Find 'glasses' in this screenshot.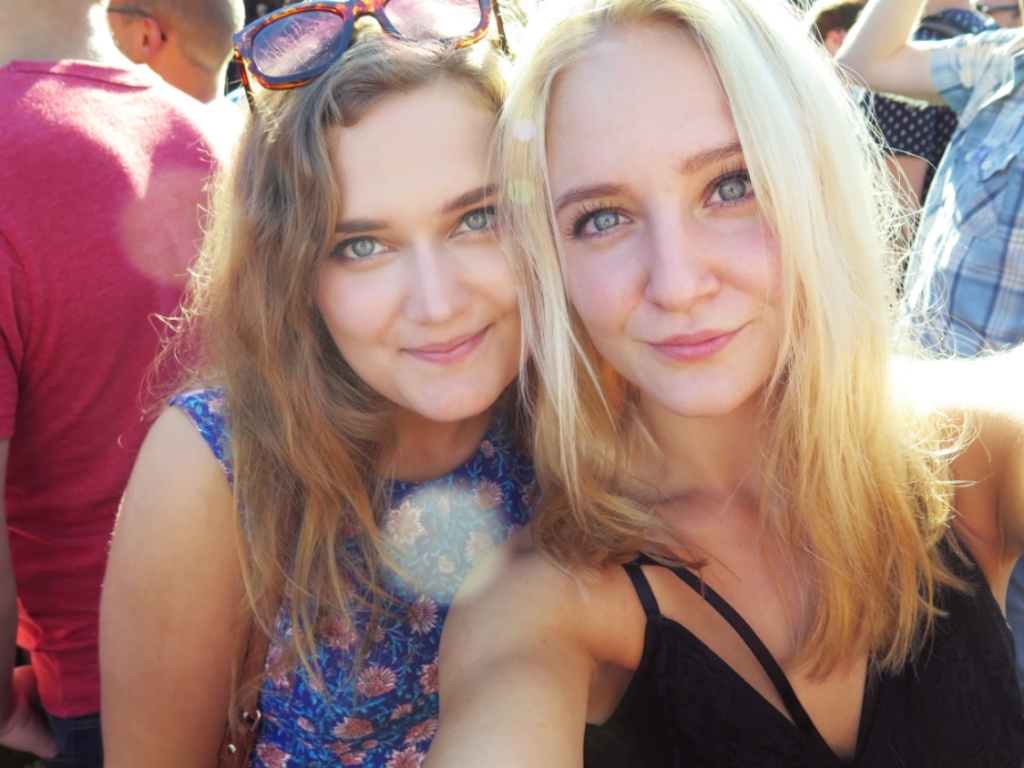
The bounding box for 'glasses' is <box>969,1,1019,17</box>.
